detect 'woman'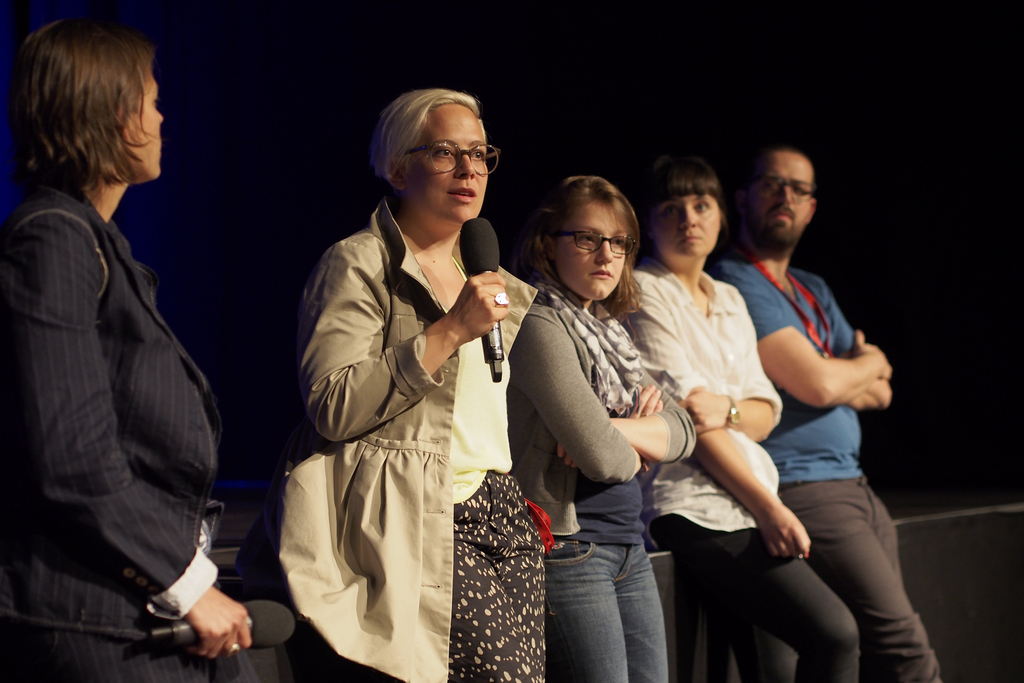
select_region(275, 74, 531, 682)
